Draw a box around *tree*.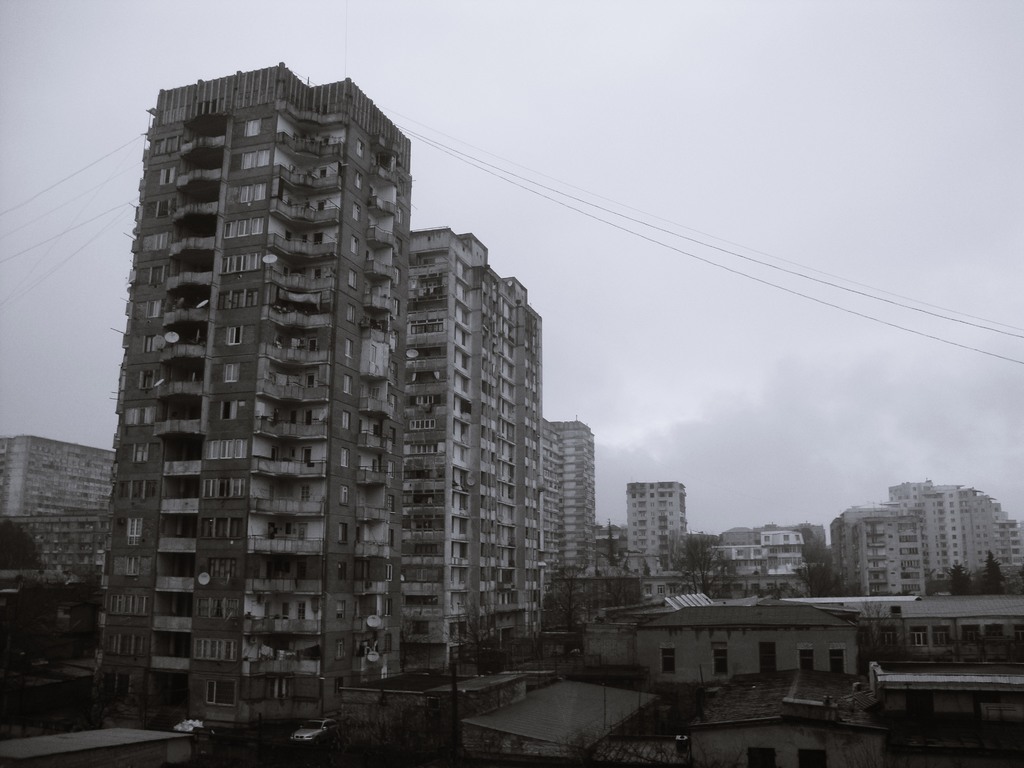
detection(0, 512, 43, 572).
